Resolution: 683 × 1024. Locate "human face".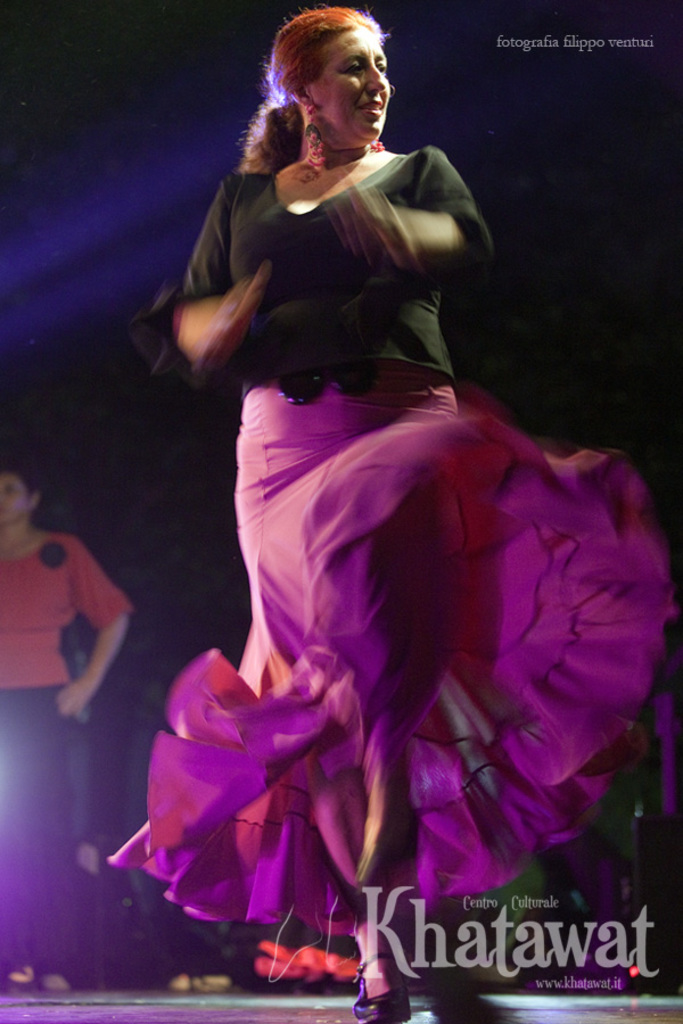
[303, 22, 393, 141].
